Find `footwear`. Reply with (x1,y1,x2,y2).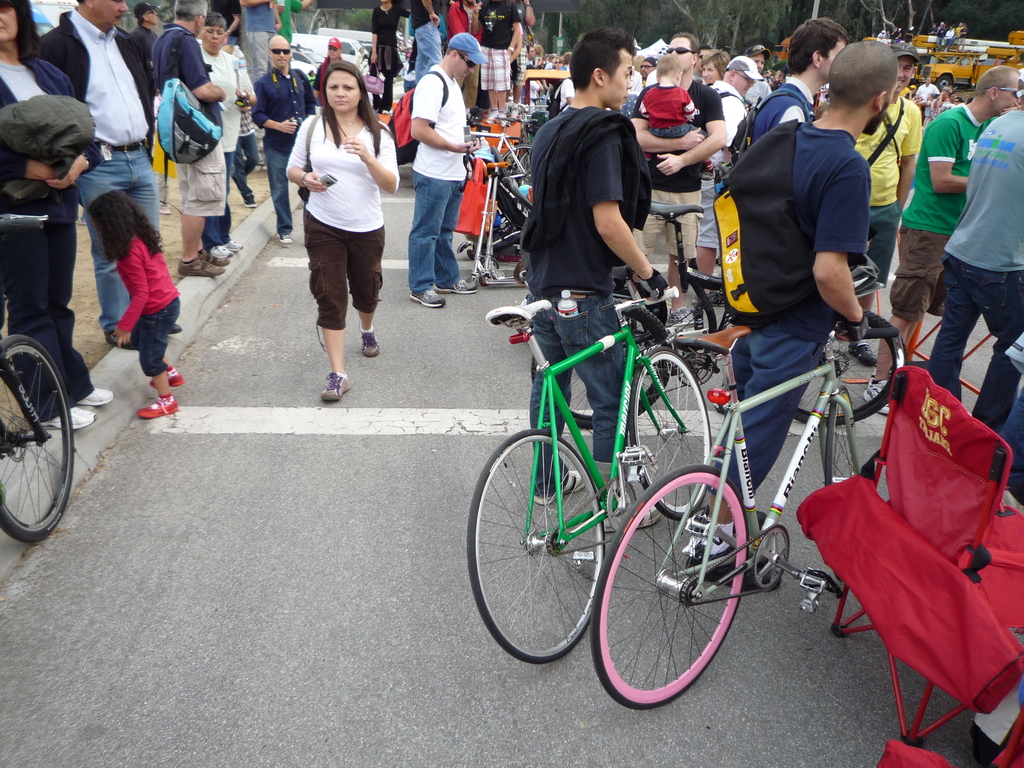
(133,392,179,417).
